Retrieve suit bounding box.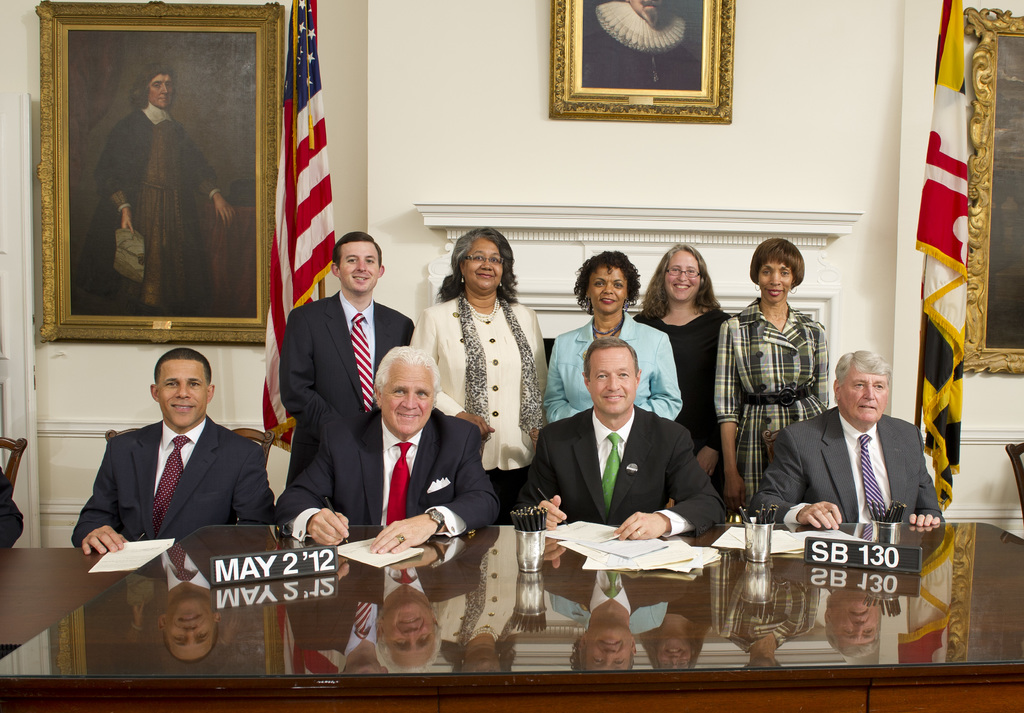
Bounding box: x1=270, y1=404, x2=504, y2=545.
